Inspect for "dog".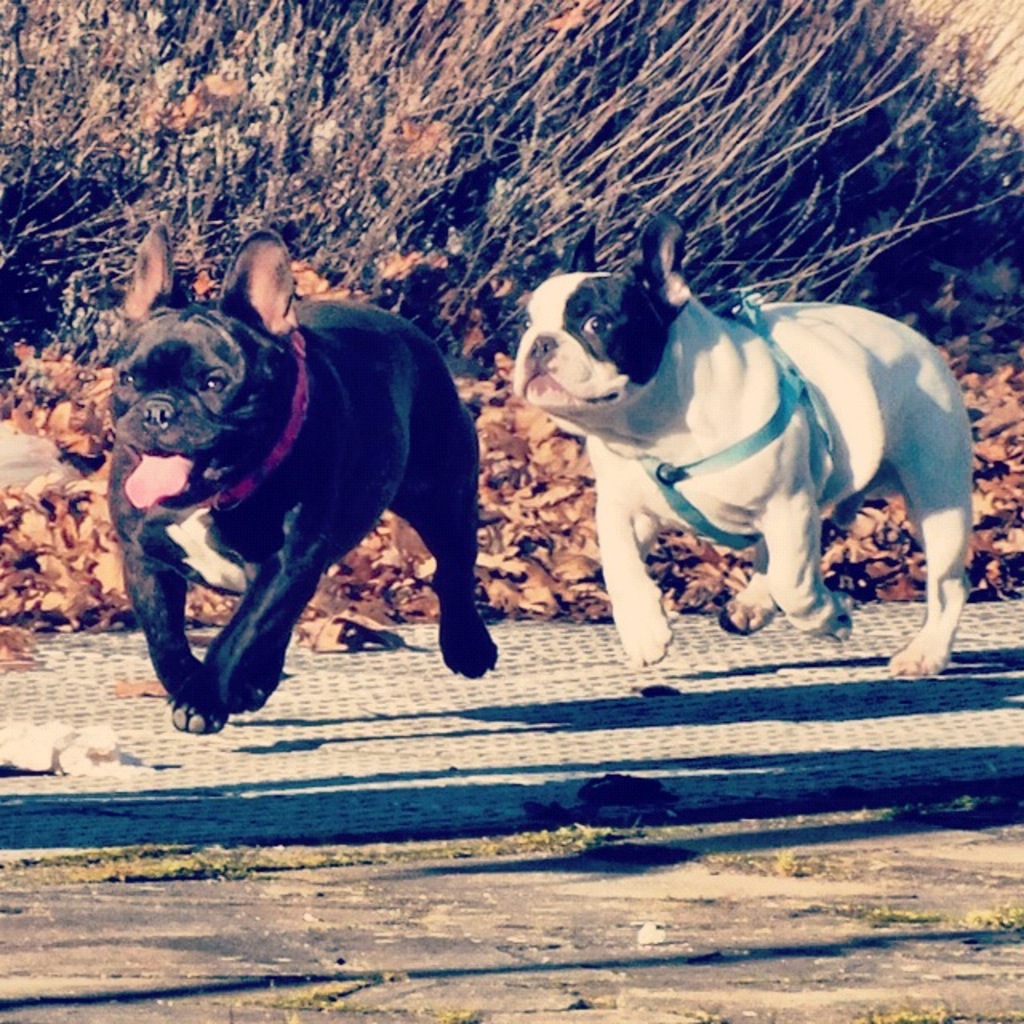
Inspection: x1=512 y1=221 x2=979 y2=677.
